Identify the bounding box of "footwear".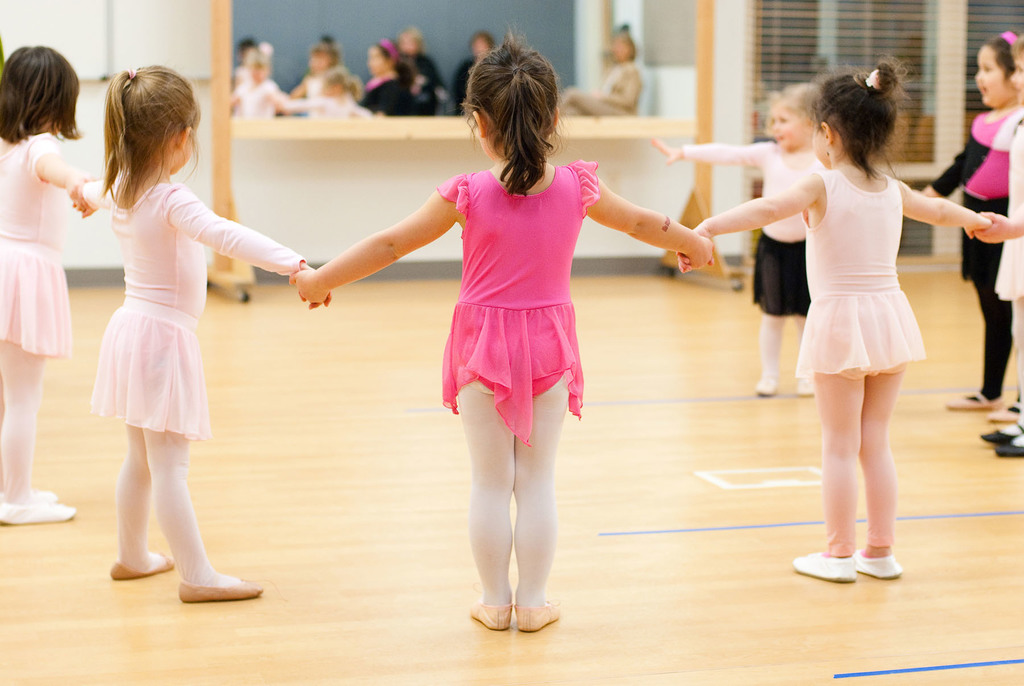
<region>0, 502, 73, 525</region>.
